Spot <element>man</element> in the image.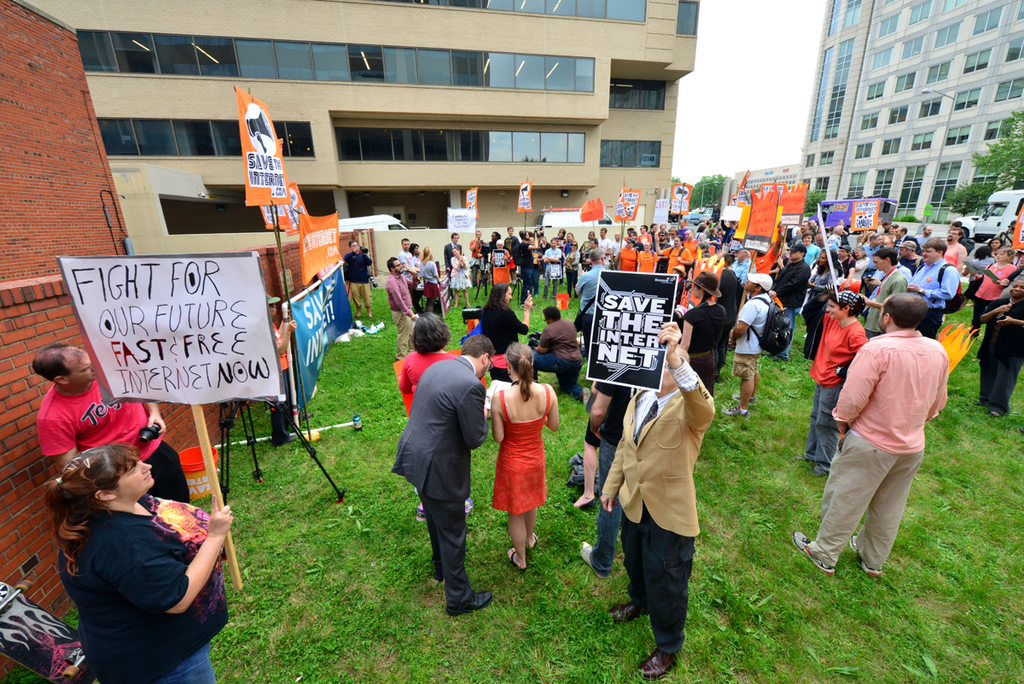
<element>man</element> found at l=439, t=231, r=461, b=299.
